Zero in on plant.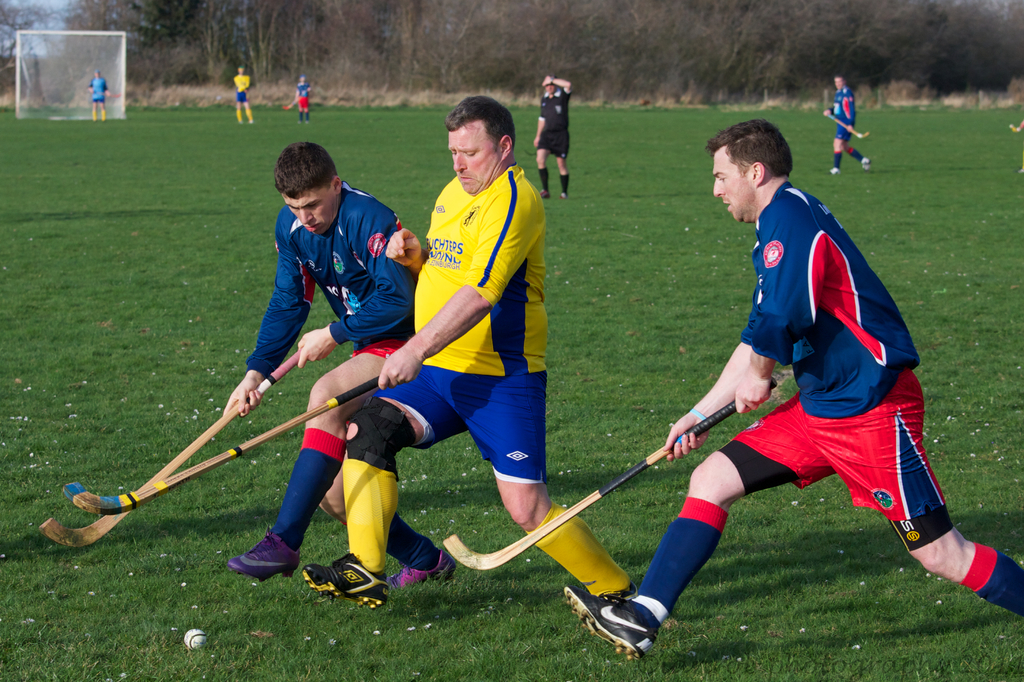
Zeroed in: [793,83,815,111].
